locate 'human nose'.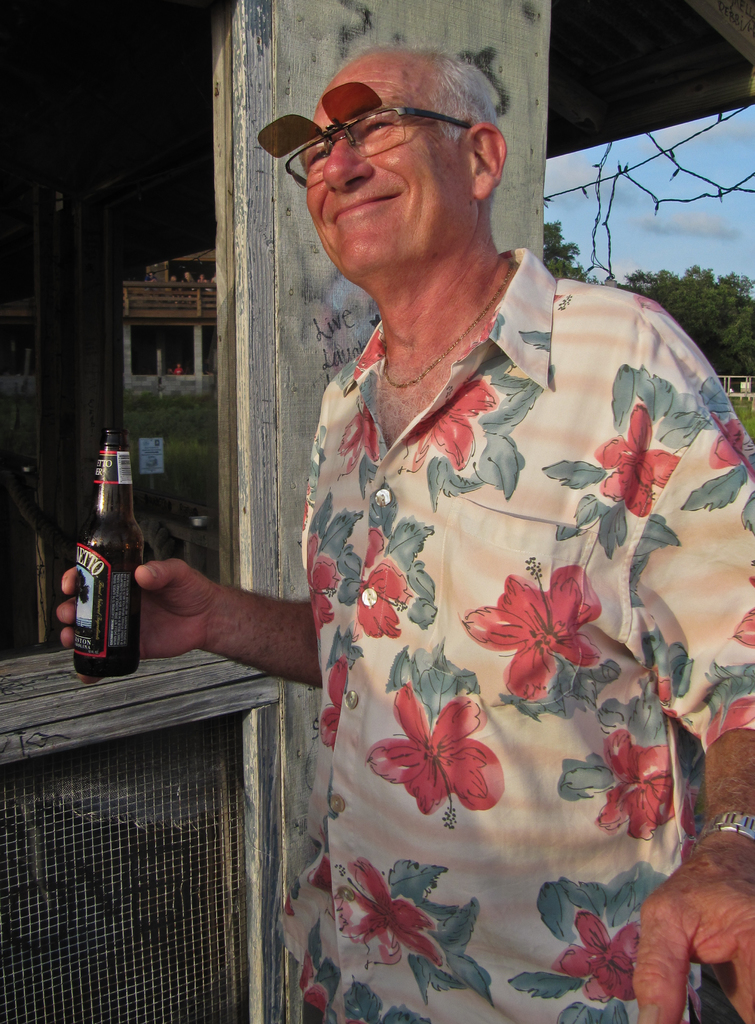
Bounding box: 319,140,373,193.
